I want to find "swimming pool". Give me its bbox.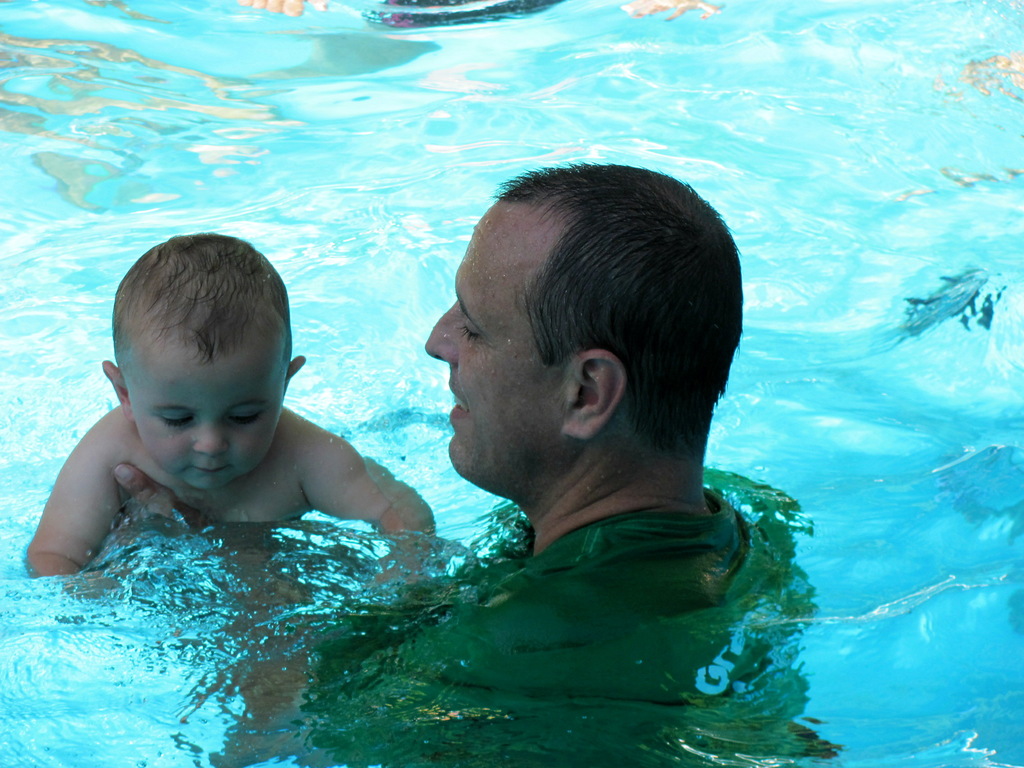
rect(0, 10, 995, 767).
